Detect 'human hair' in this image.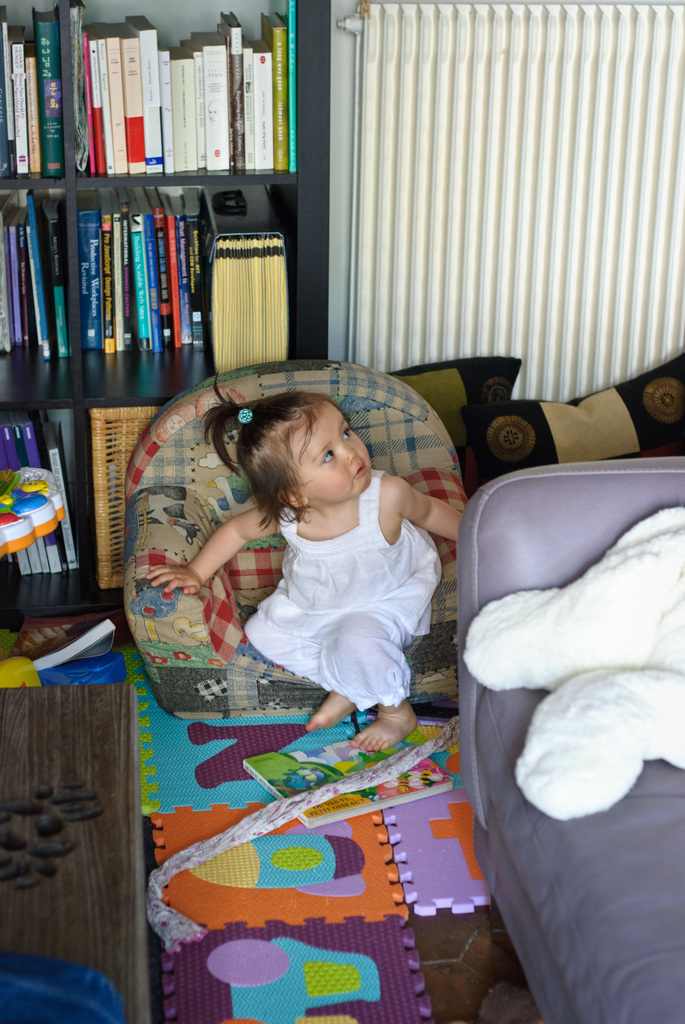
Detection: pyautogui.locateOnScreen(237, 394, 377, 524).
